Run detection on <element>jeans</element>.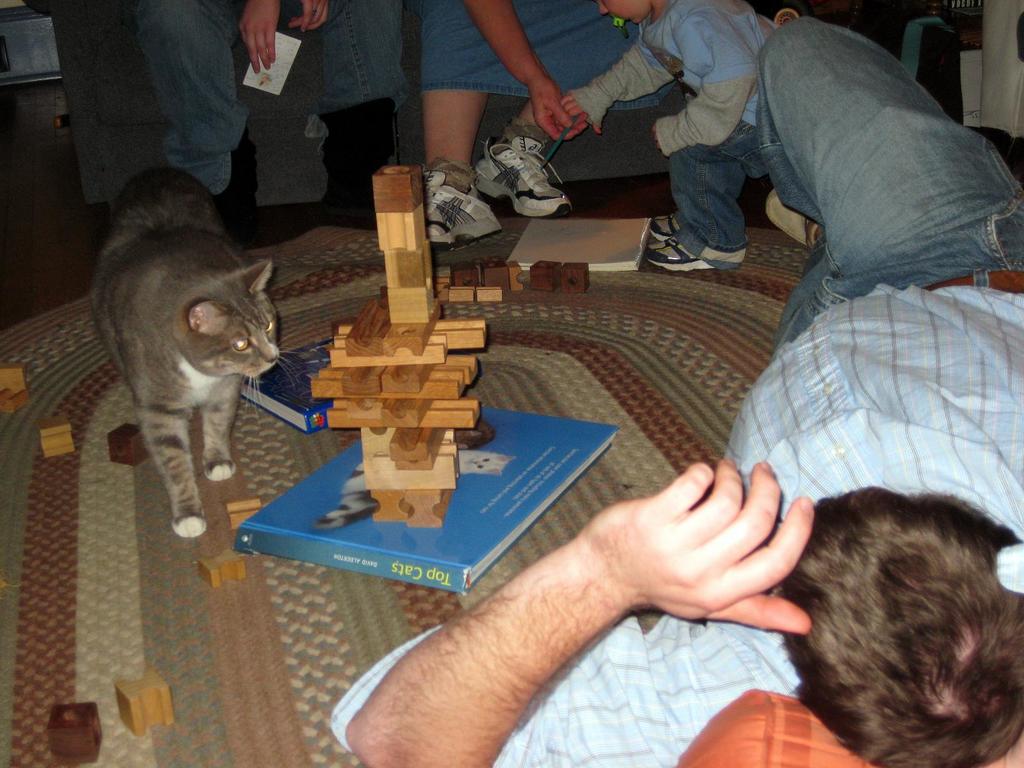
Result: x1=755, y1=17, x2=1023, y2=355.
